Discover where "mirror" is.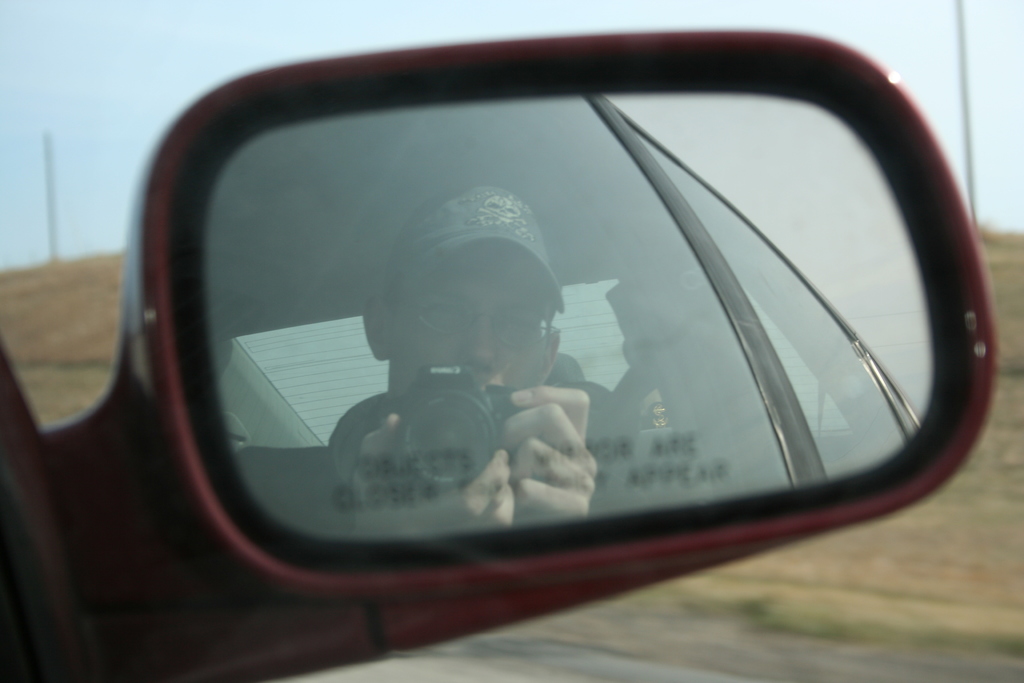
Discovered at region(196, 91, 941, 548).
